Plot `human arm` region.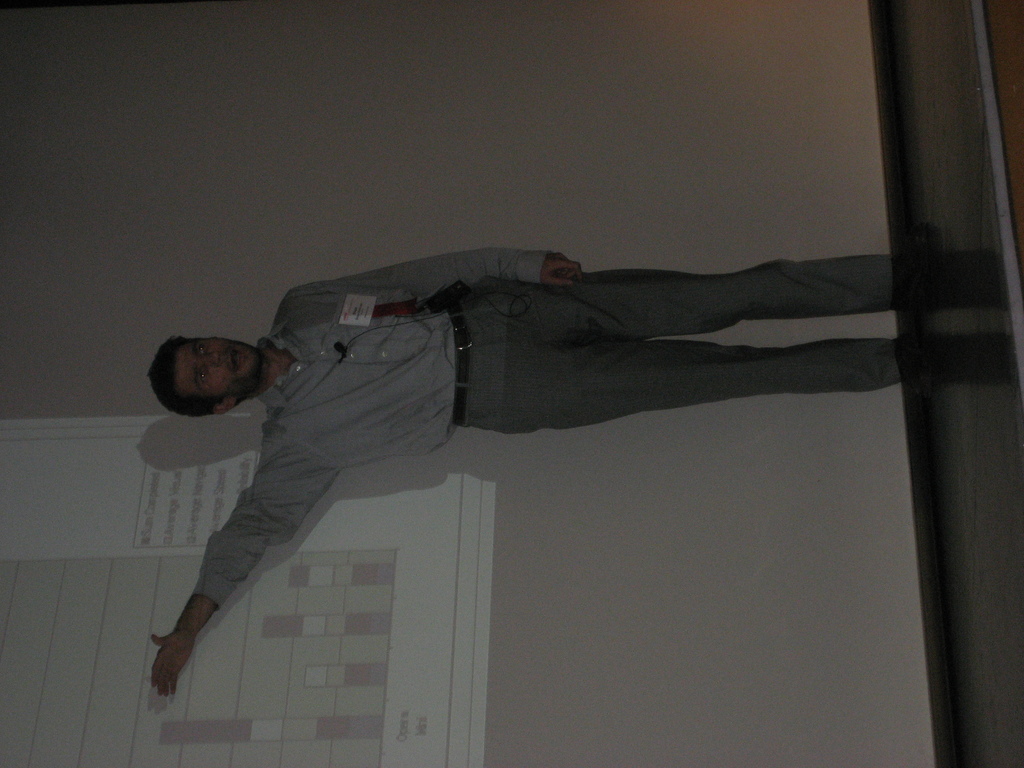
Plotted at select_region(144, 442, 335, 705).
